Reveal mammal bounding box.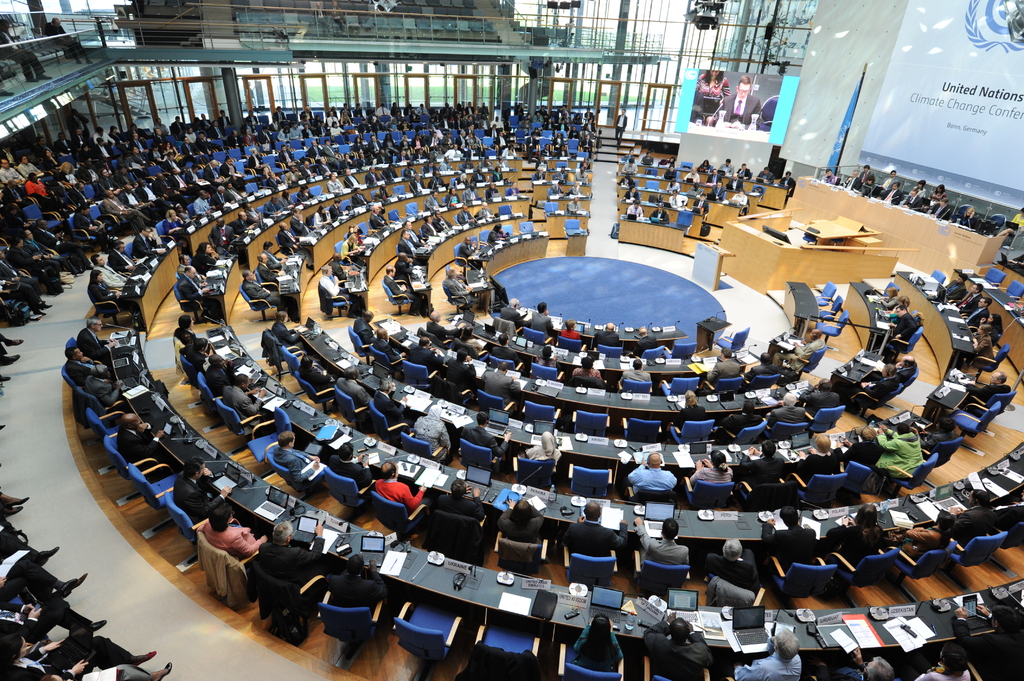
Revealed: rect(635, 516, 691, 581).
